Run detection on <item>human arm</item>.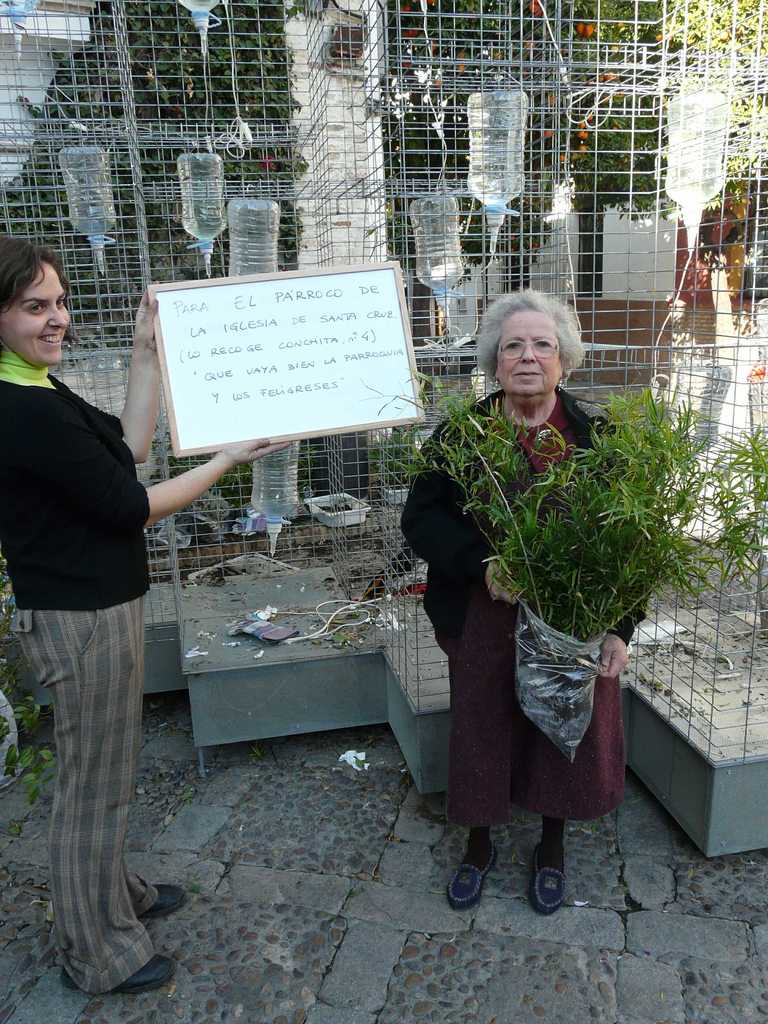
Result: 110,285,162,460.
